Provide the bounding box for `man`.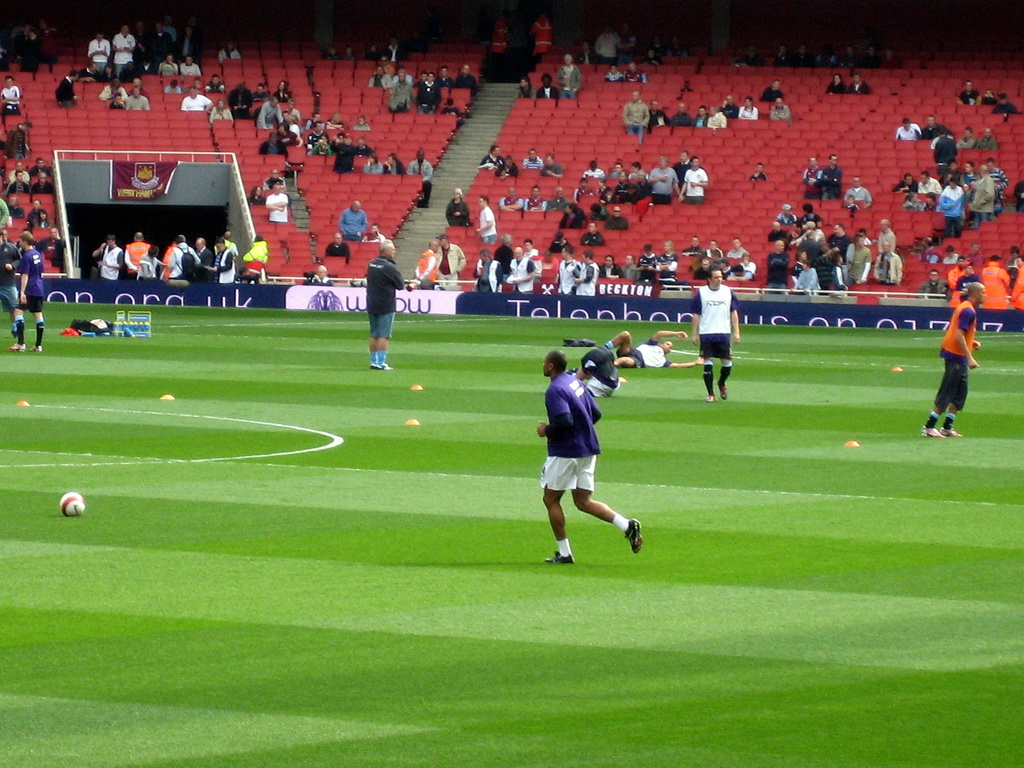
1006,255,1023,308.
